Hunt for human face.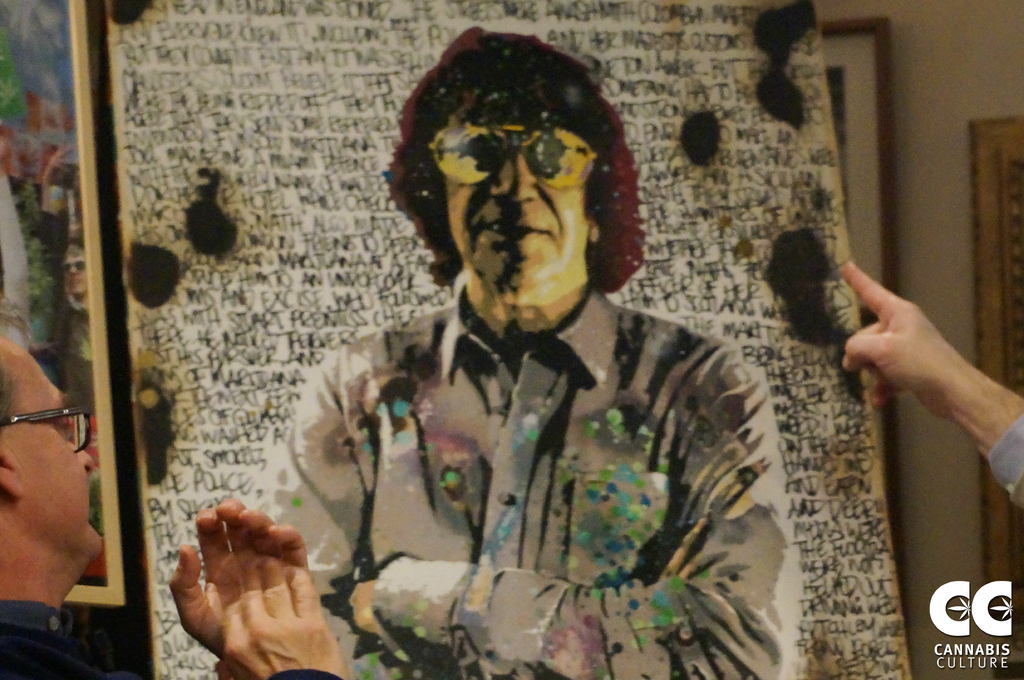
Hunted down at (447,120,588,301).
